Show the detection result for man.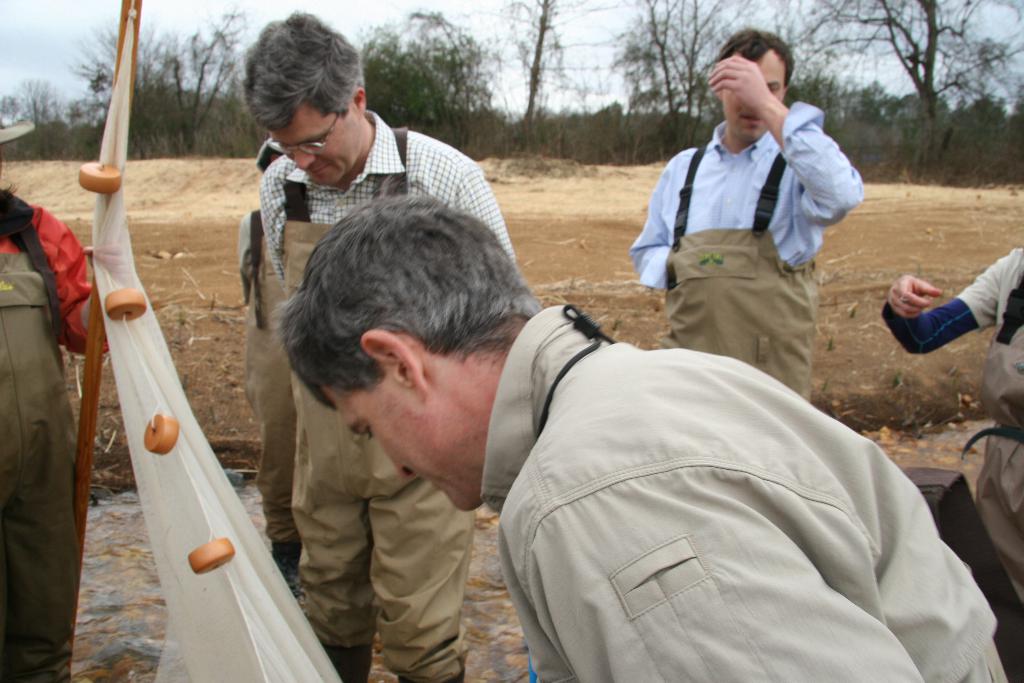
x1=282, y1=199, x2=1013, y2=682.
